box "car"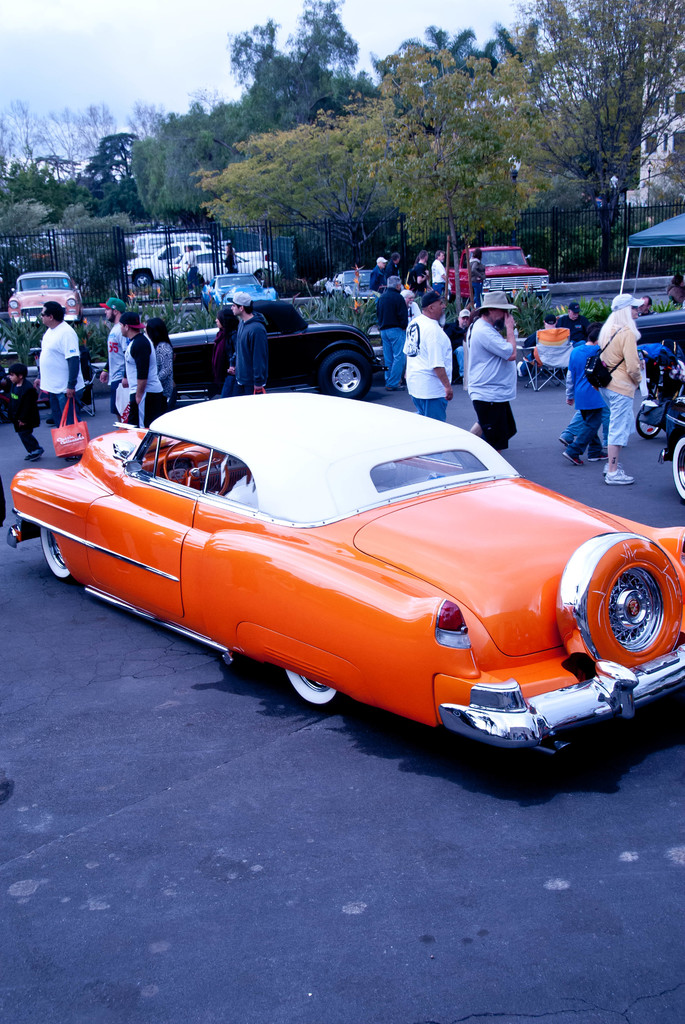
{"left": 123, "top": 243, "right": 209, "bottom": 302}
